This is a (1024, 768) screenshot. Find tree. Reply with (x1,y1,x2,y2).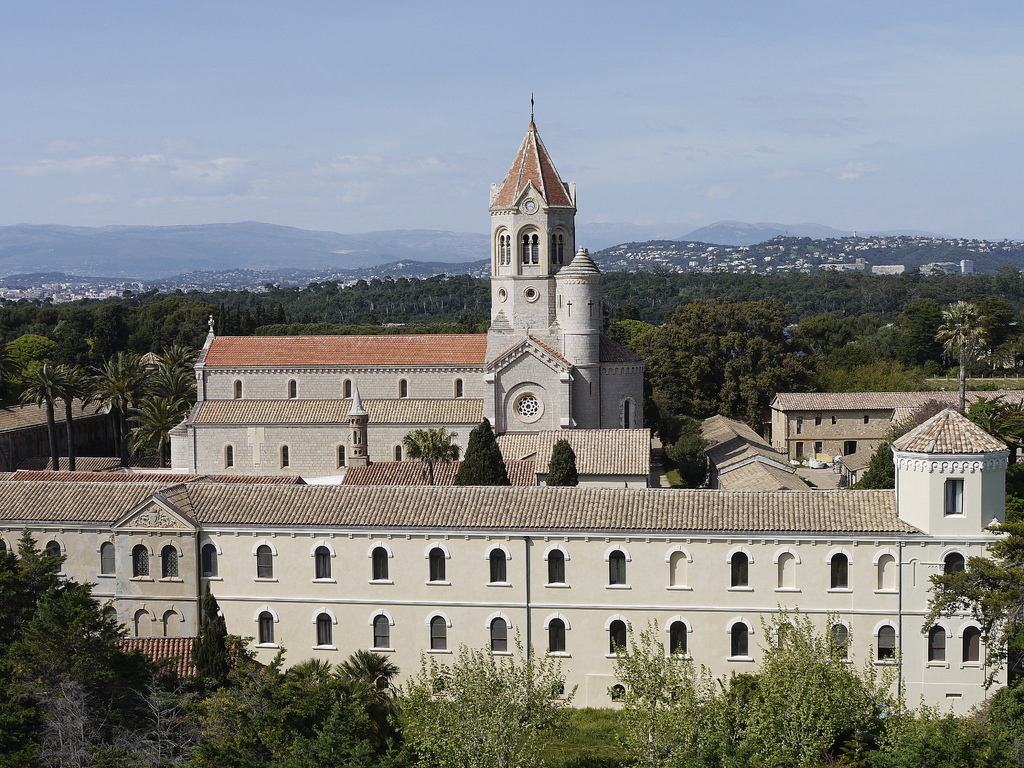
(927,299,991,408).
